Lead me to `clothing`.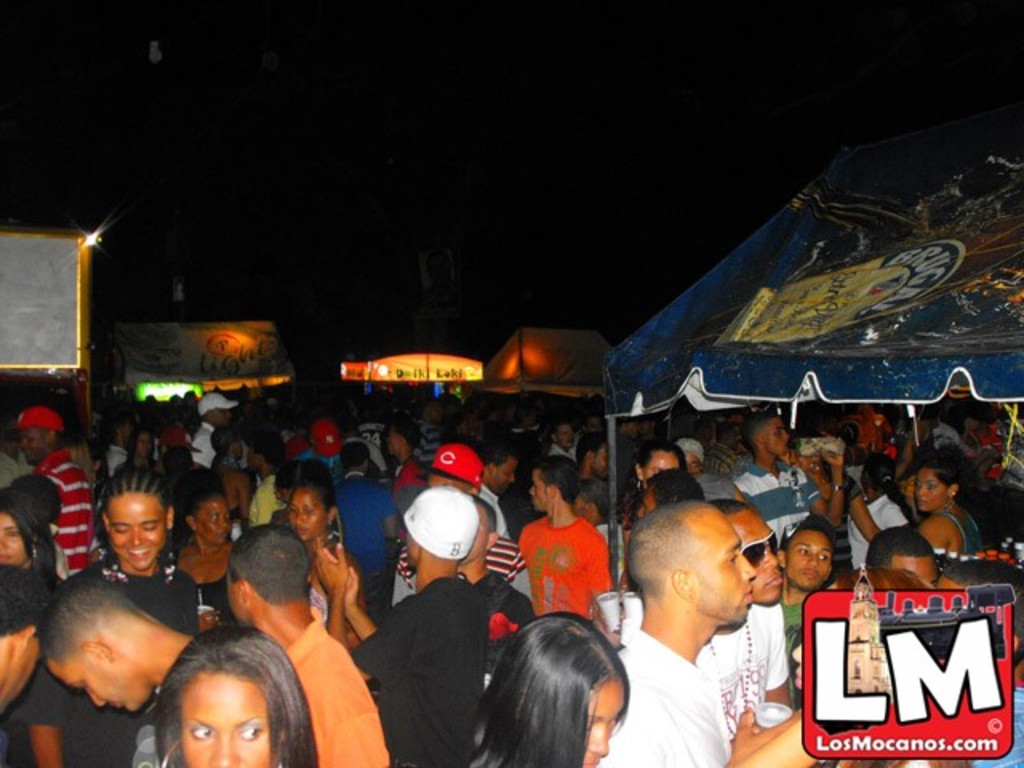
Lead to [x1=597, y1=622, x2=731, y2=766].
